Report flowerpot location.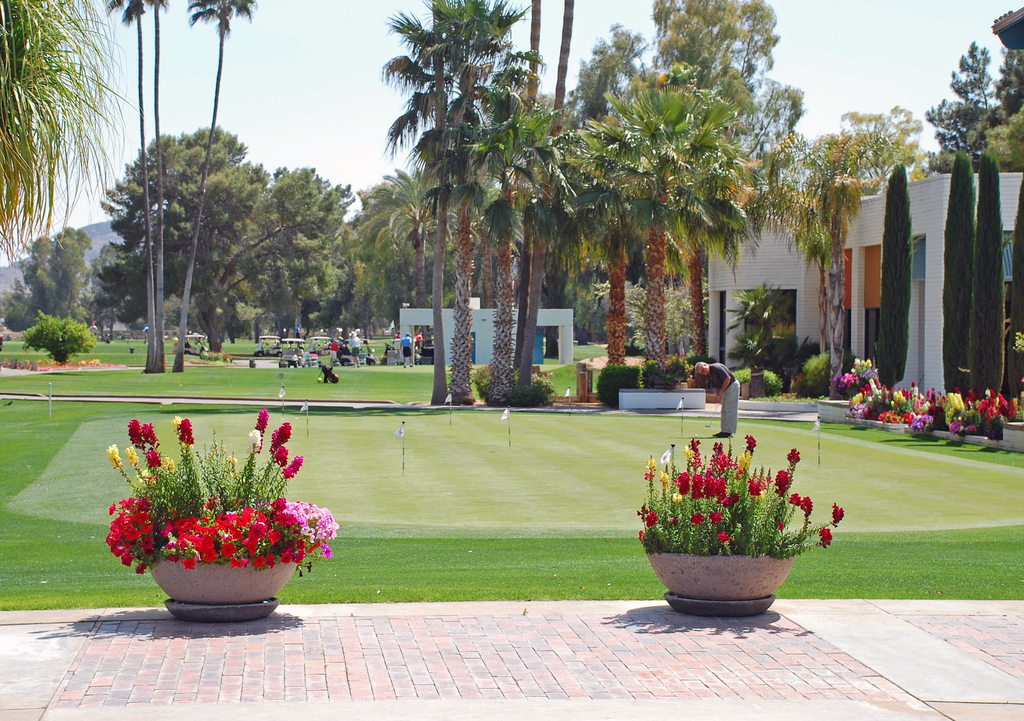
Report: x1=147 y1=554 x2=305 y2=603.
